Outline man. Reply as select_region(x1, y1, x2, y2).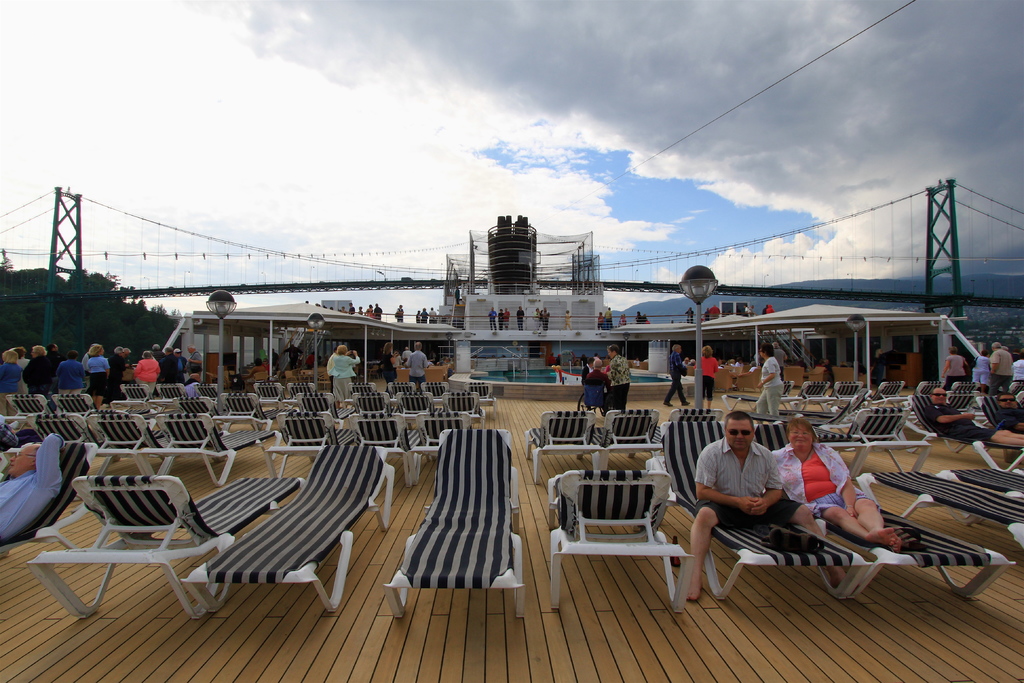
select_region(185, 372, 201, 383).
